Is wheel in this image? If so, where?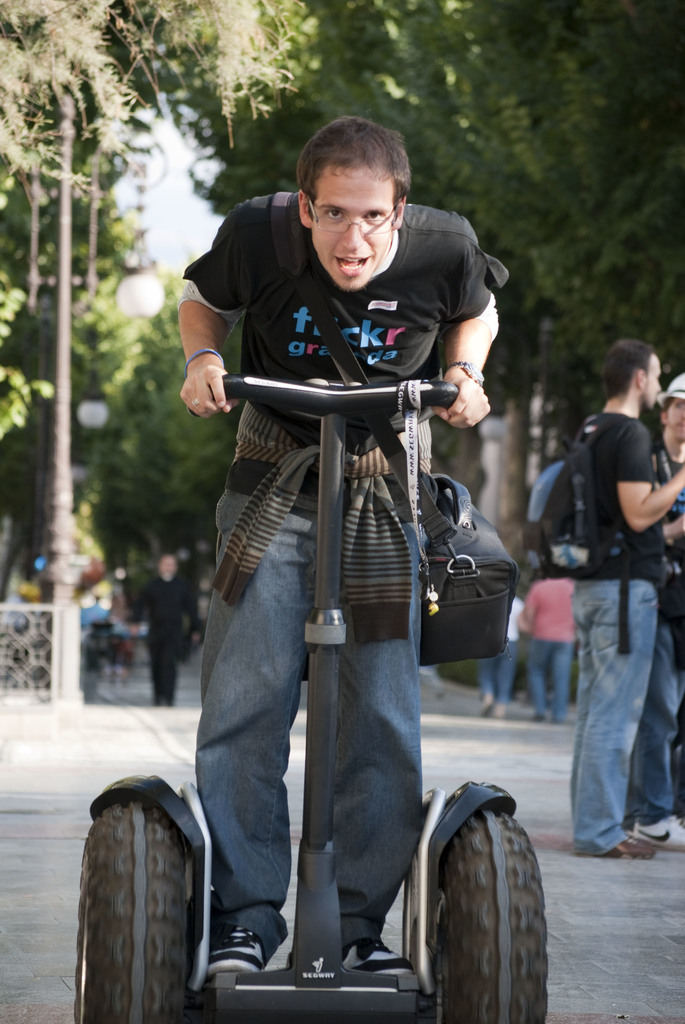
Yes, at 424, 806, 542, 1012.
